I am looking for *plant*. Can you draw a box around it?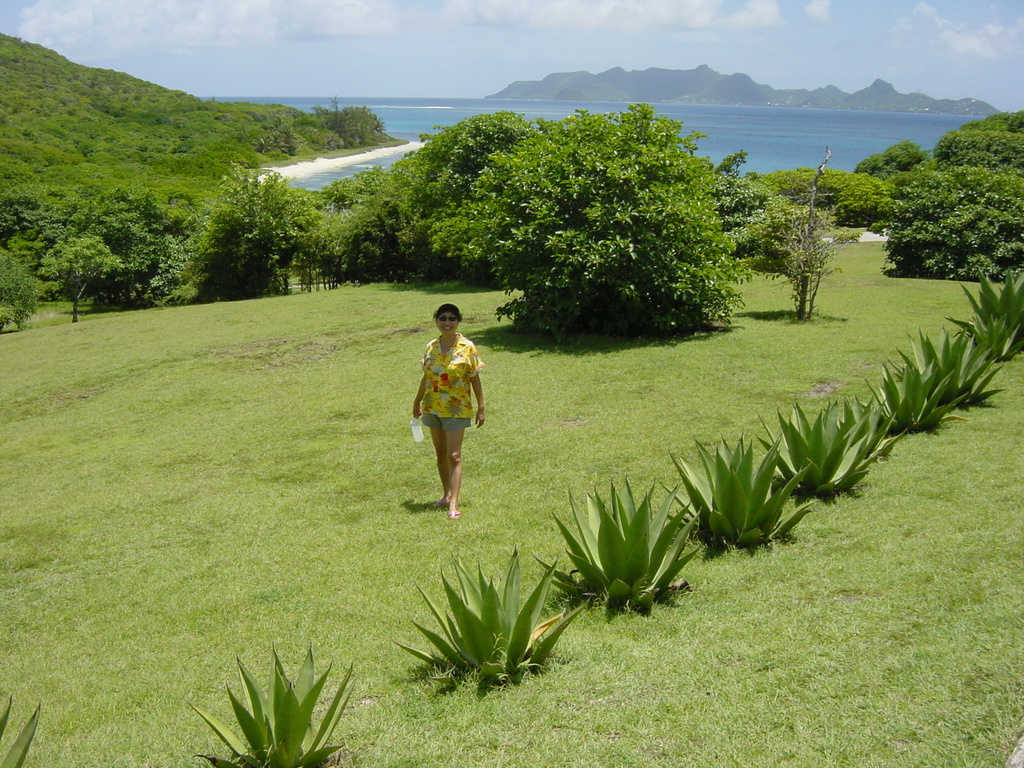
Sure, the bounding box is [x1=379, y1=550, x2=602, y2=712].
